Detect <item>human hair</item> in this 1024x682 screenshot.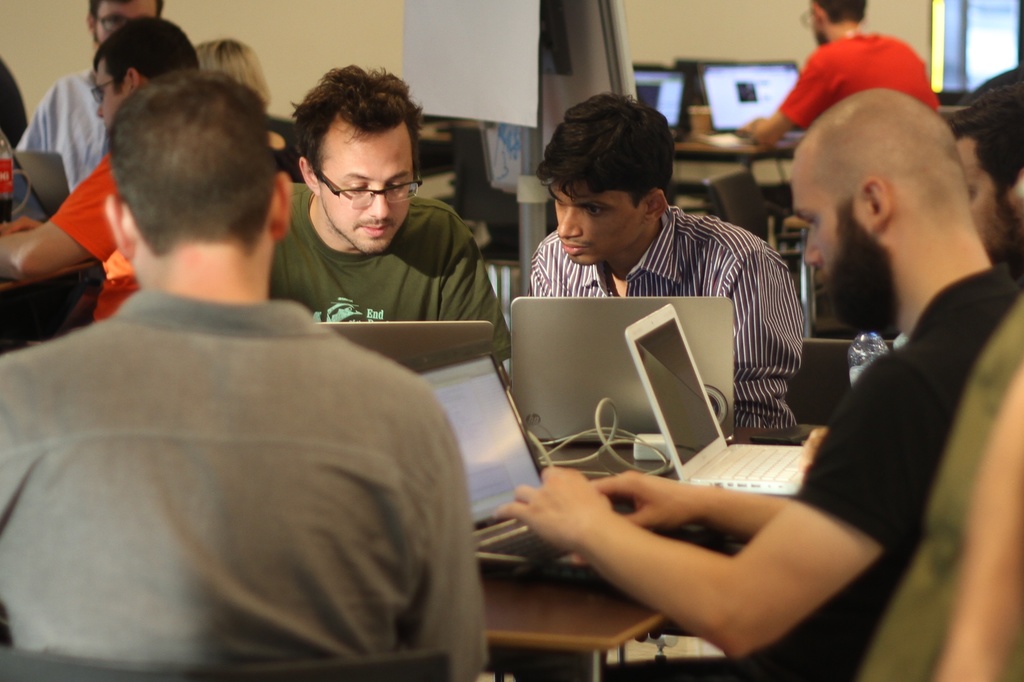
Detection: [810, 0, 871, 24].
